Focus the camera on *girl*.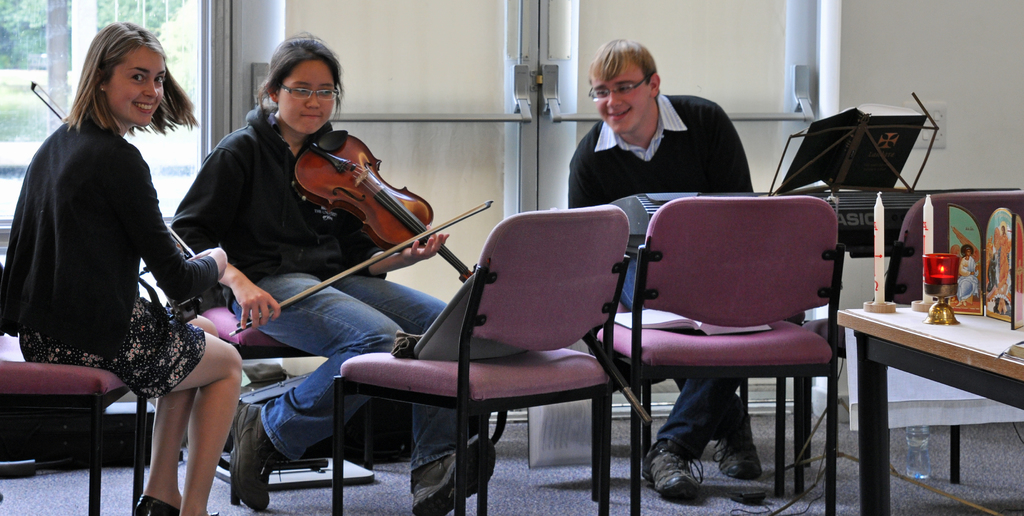
Focus region: region(0, 17, 241, 515).
